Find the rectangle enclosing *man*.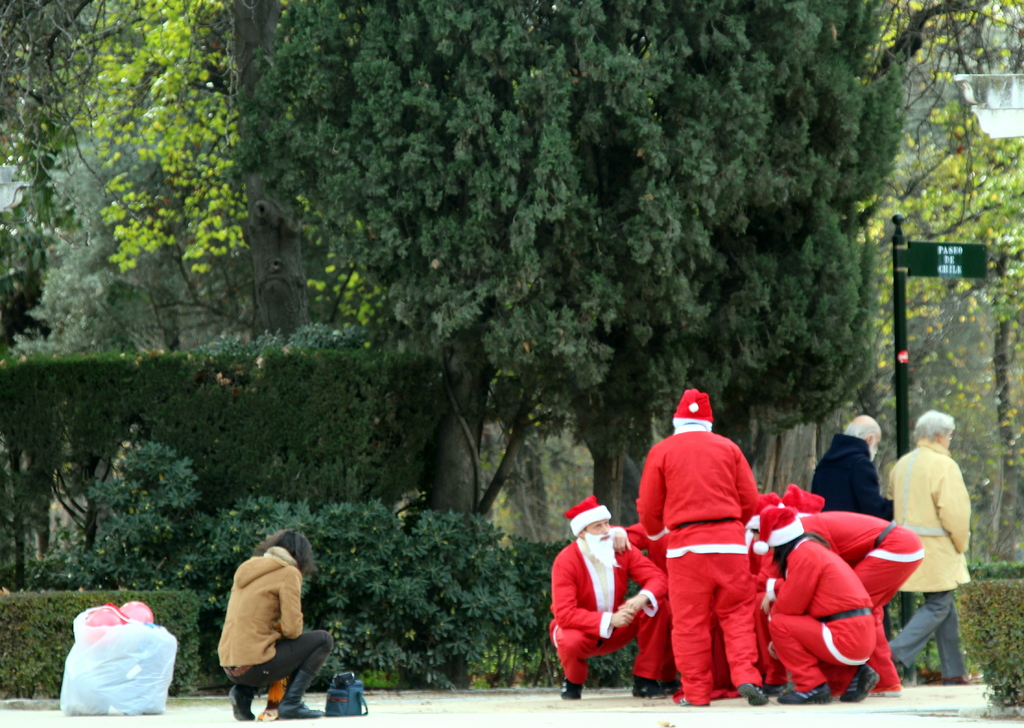
bbox=[746, 491, 783, 699].
